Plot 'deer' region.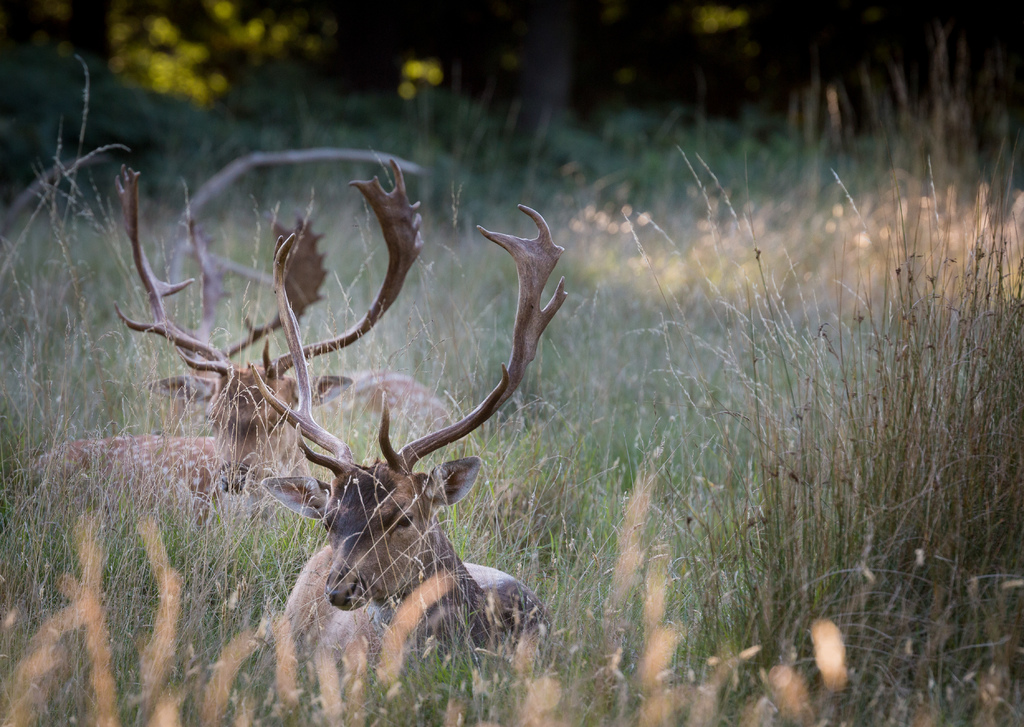
Plotted at [left=252, top=205, right=554, bottom=677].
